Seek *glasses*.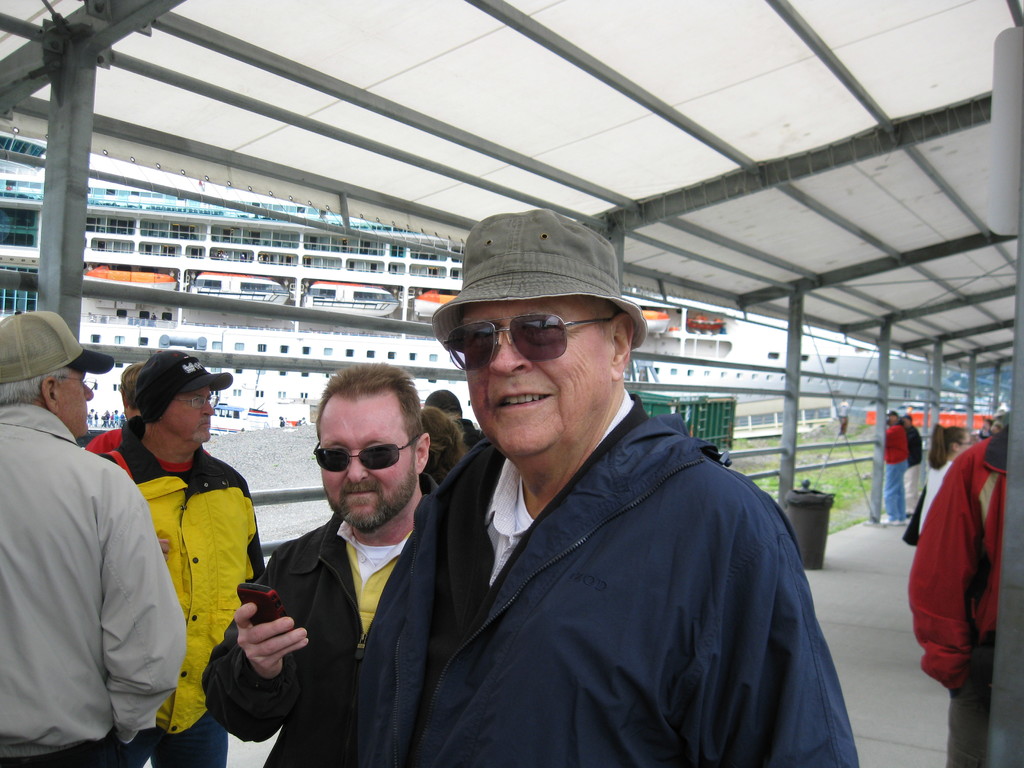
bbox=[313, 432, 420, 477].
